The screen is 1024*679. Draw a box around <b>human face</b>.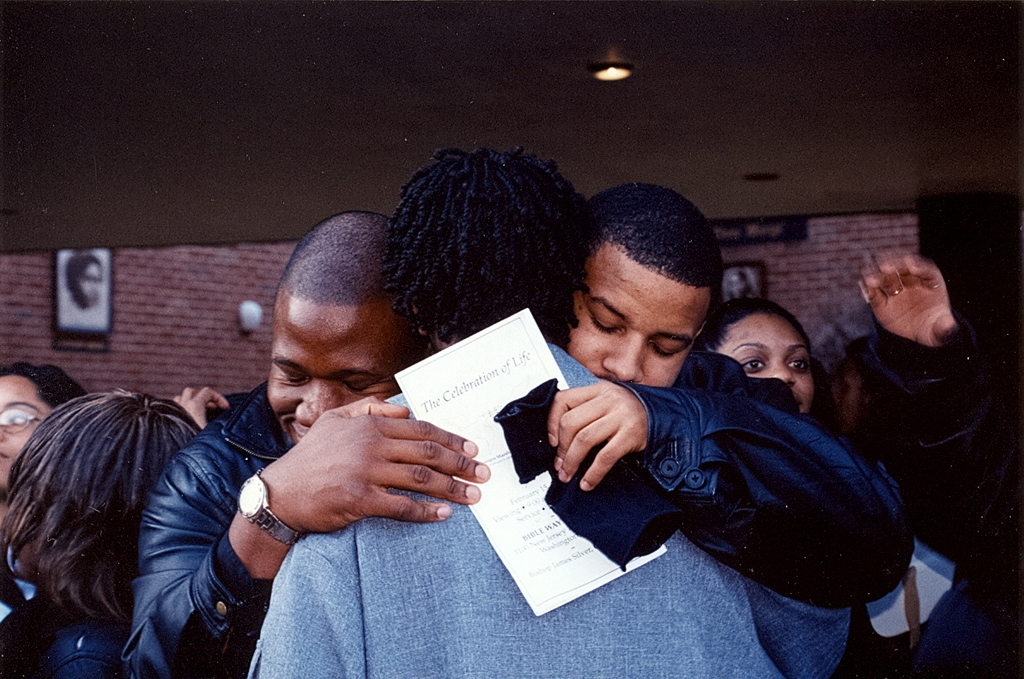
select_region(268, 298, 409, 440).
